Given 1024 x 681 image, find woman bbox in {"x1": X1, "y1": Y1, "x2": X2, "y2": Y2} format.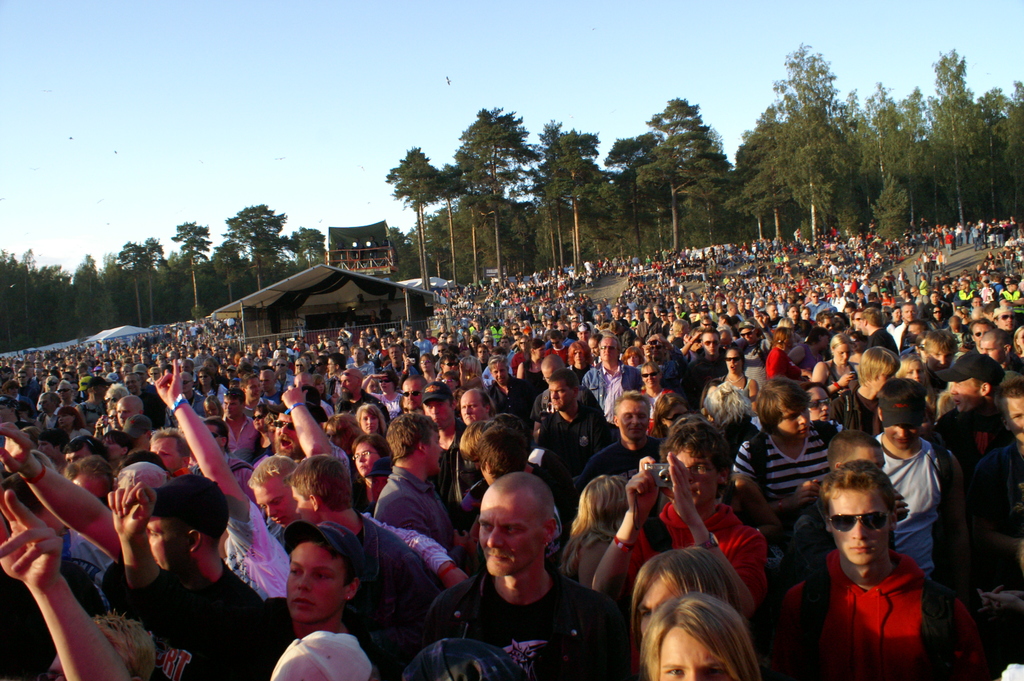
{"x1": 707, "y1": 341, "x2": 752, "y2": 394}.
